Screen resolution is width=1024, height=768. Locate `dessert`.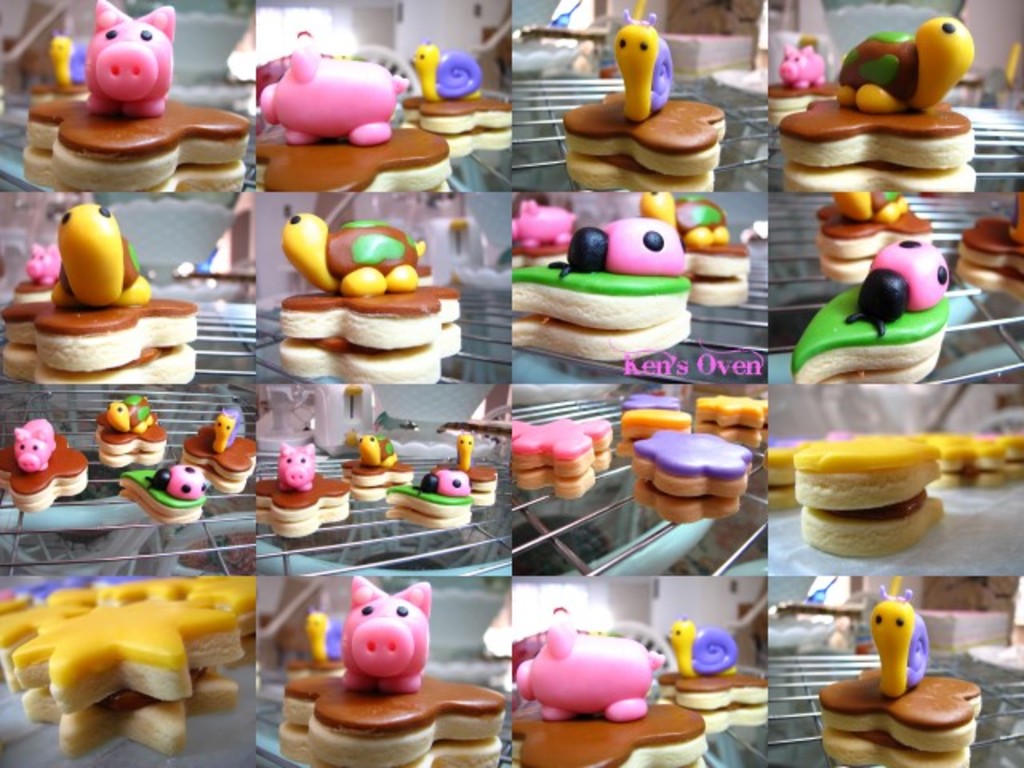
(left=26, top=0, right=254, bottom=190).
